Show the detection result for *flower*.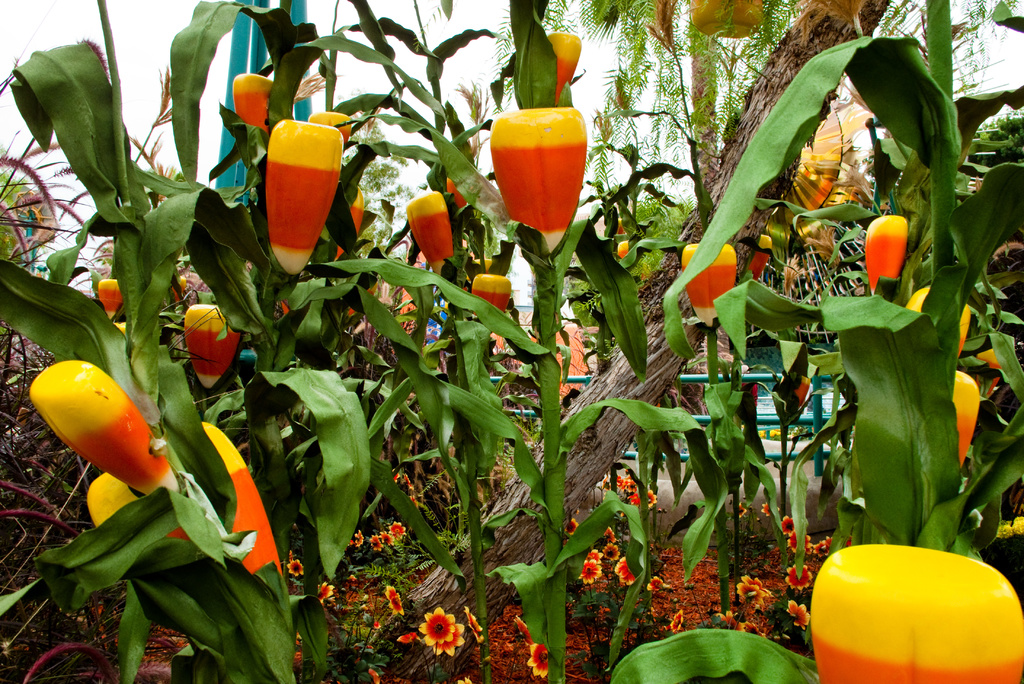
detection(865, 201, 928, 287).
